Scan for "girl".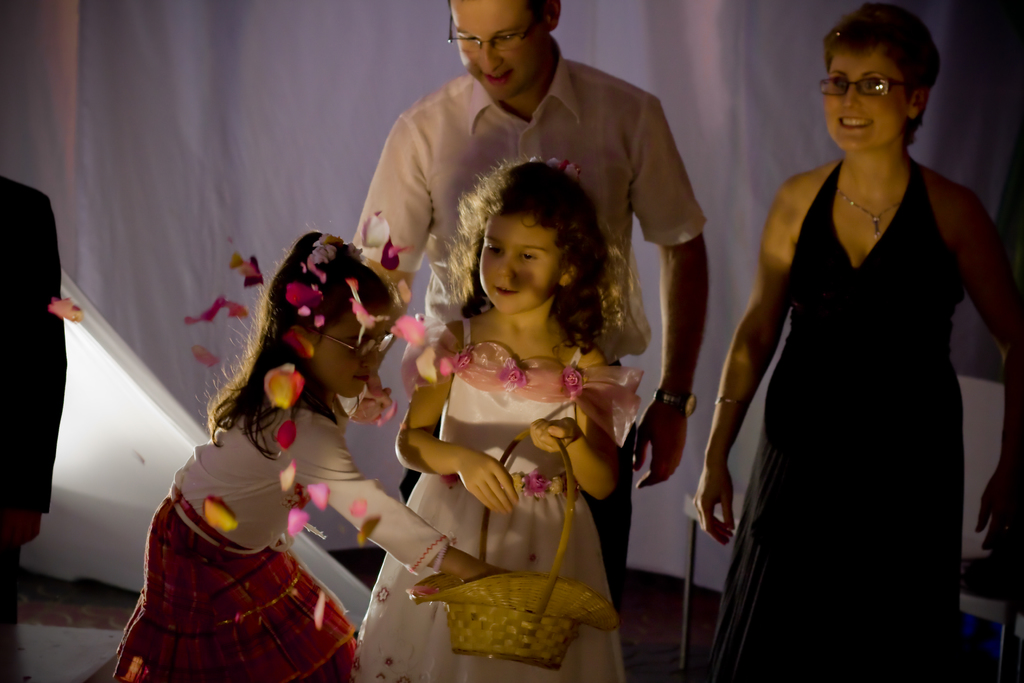
Scan result: {"left": 358, "top": 158, "right": 646, "bottom": 682}.
